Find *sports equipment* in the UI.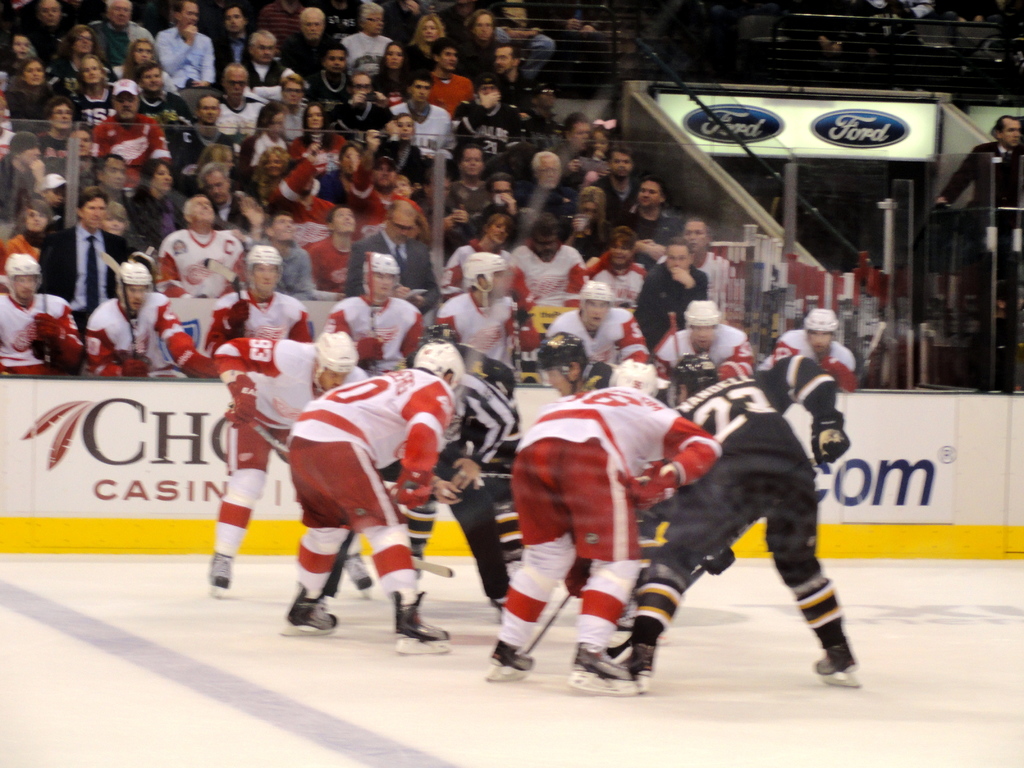
UI element at box(316, 333, 361, 396).
